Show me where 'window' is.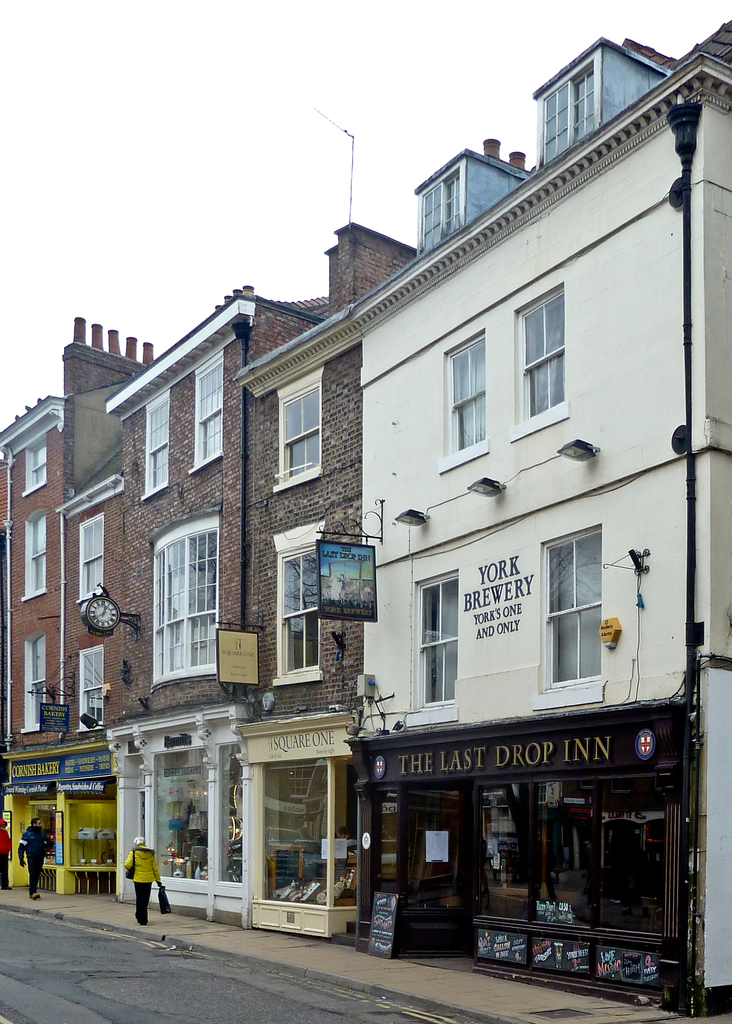
'window' is at bbox=(152, 746, 207, 884).
